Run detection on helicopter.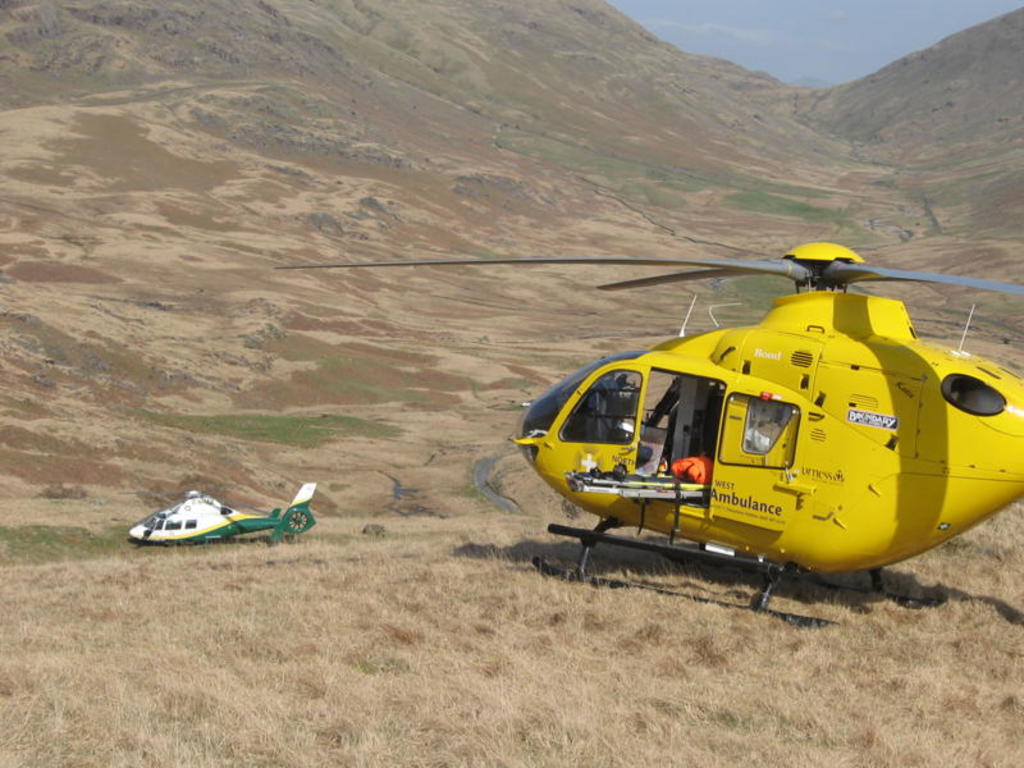
Result: 268 239 1023 635.
